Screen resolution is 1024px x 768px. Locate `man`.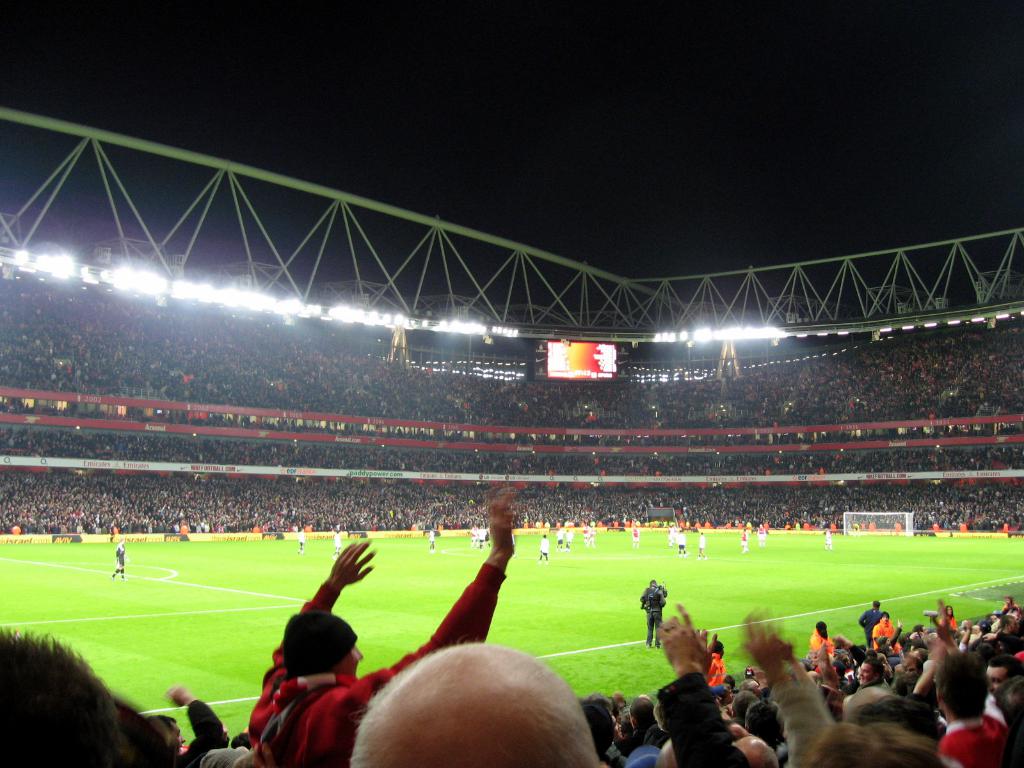
[668,524,675,544].
